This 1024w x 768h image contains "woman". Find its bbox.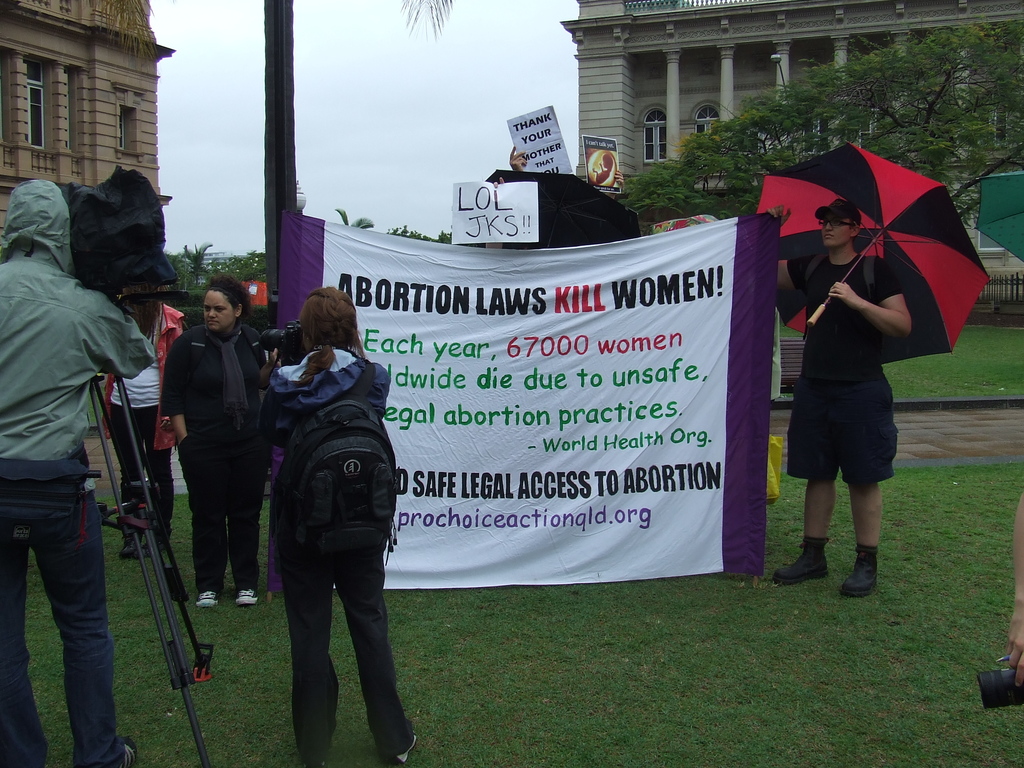
BBox(95, 274, 178, 566).
